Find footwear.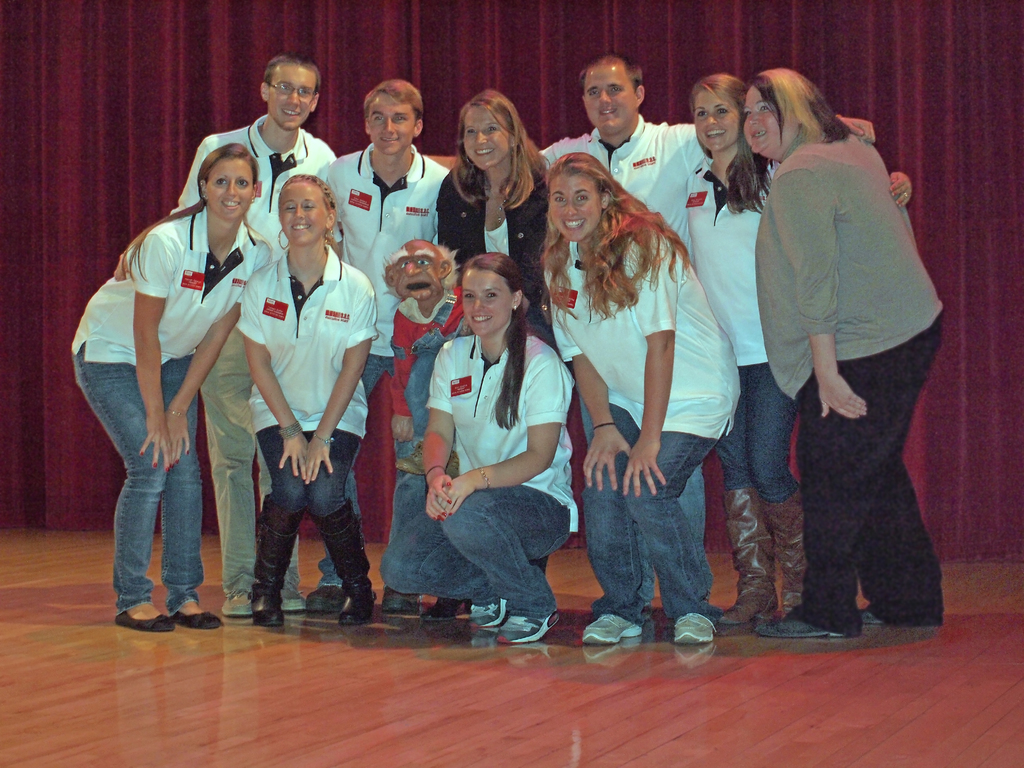
region(248, 495, 305, 621).
